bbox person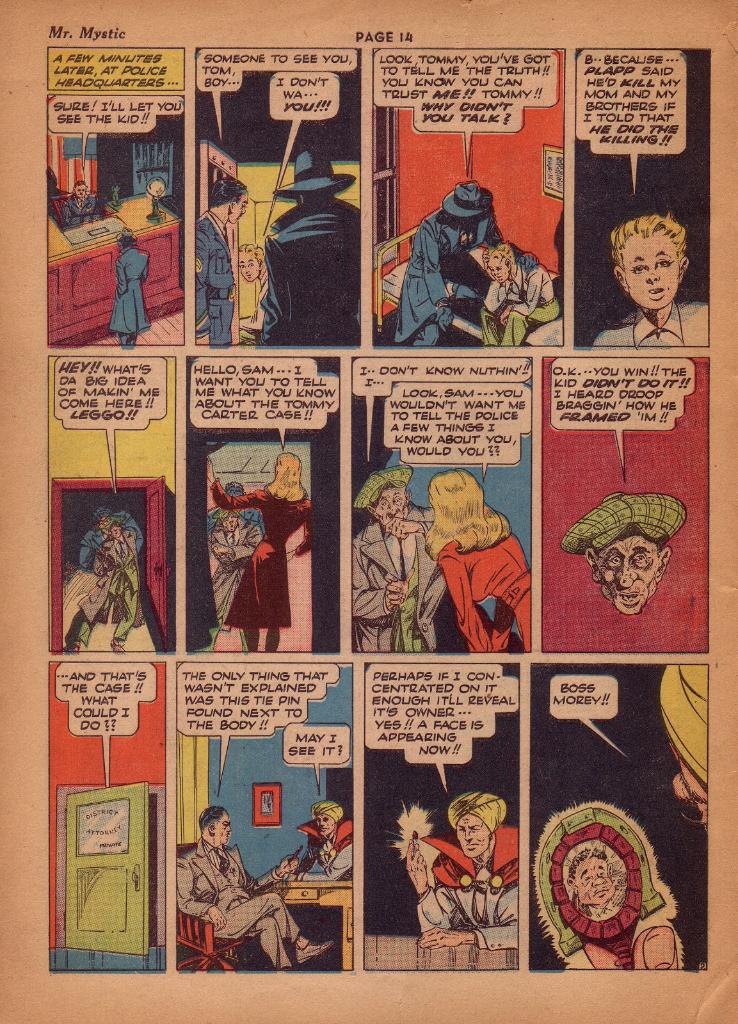
detection(404, 790, 520, 951)
